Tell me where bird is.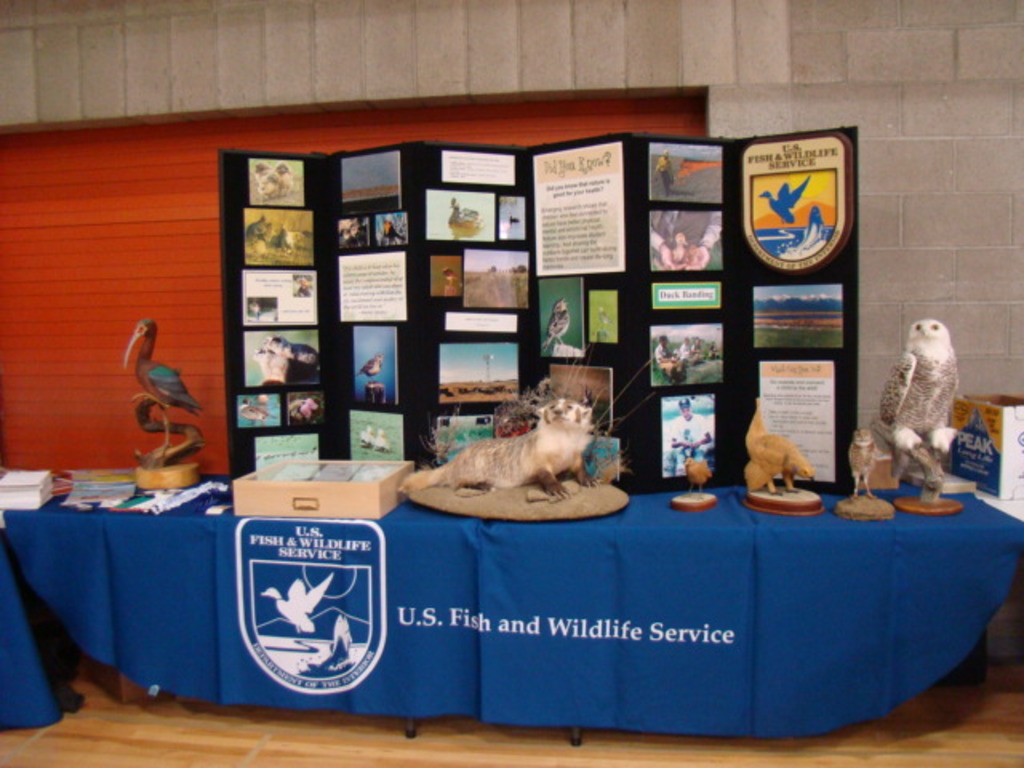
bird is at pyautogui.locateOnScreen(539, 298, 574, 350).
